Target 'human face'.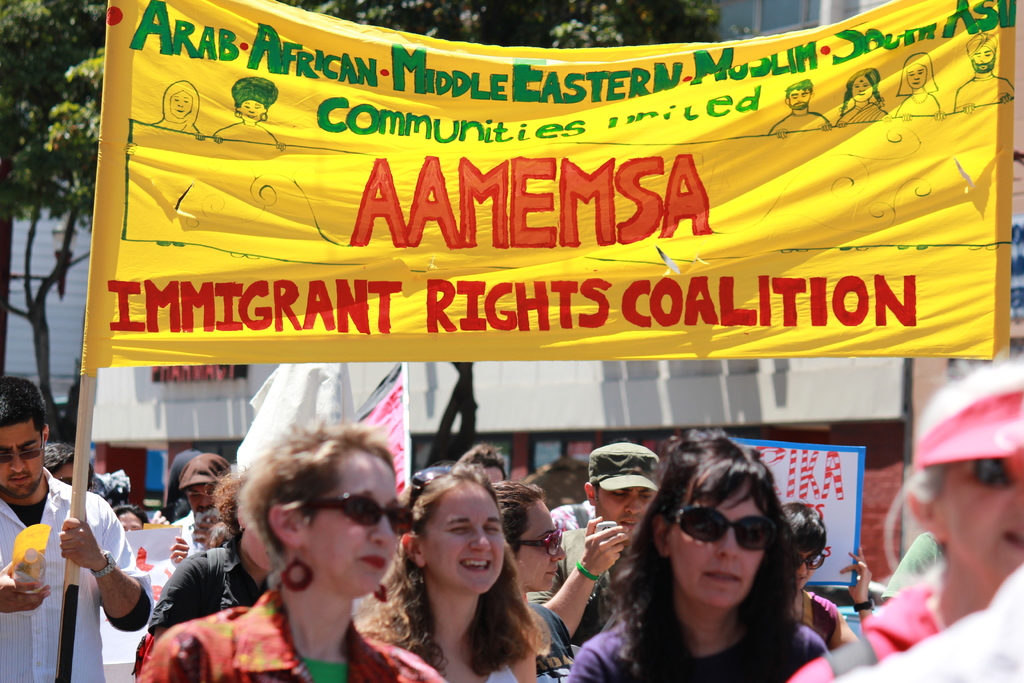
Target region: BBox(186, 488, 212, 511).
